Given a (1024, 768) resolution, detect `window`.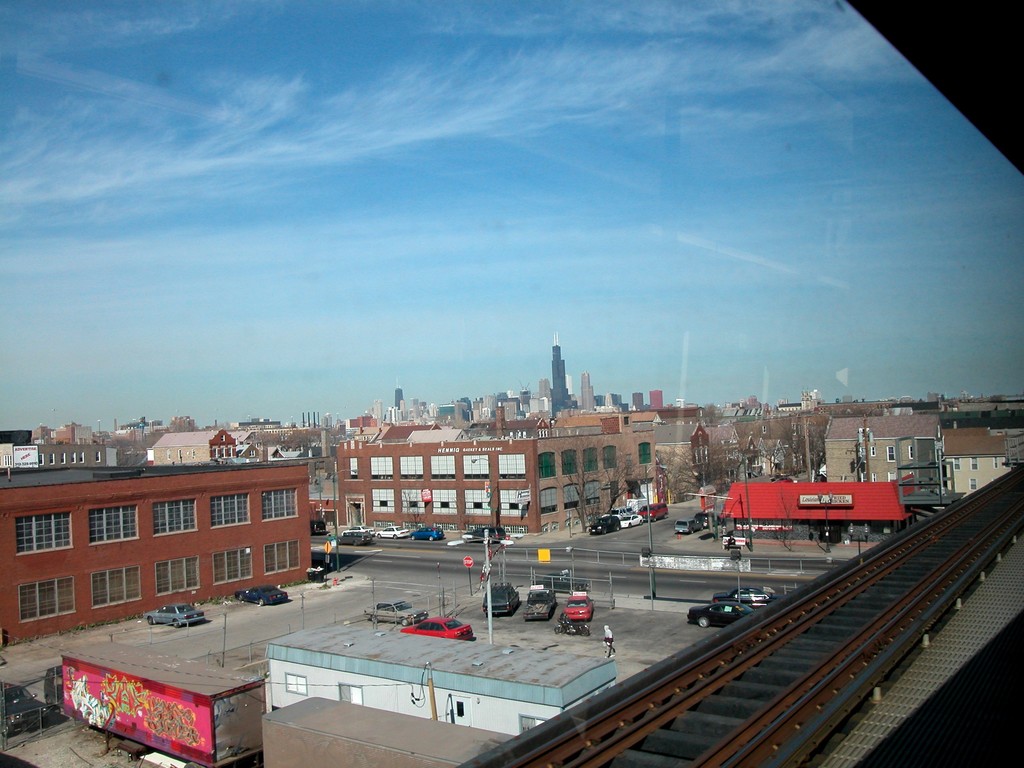
rect(164, 449, 168, 457).
